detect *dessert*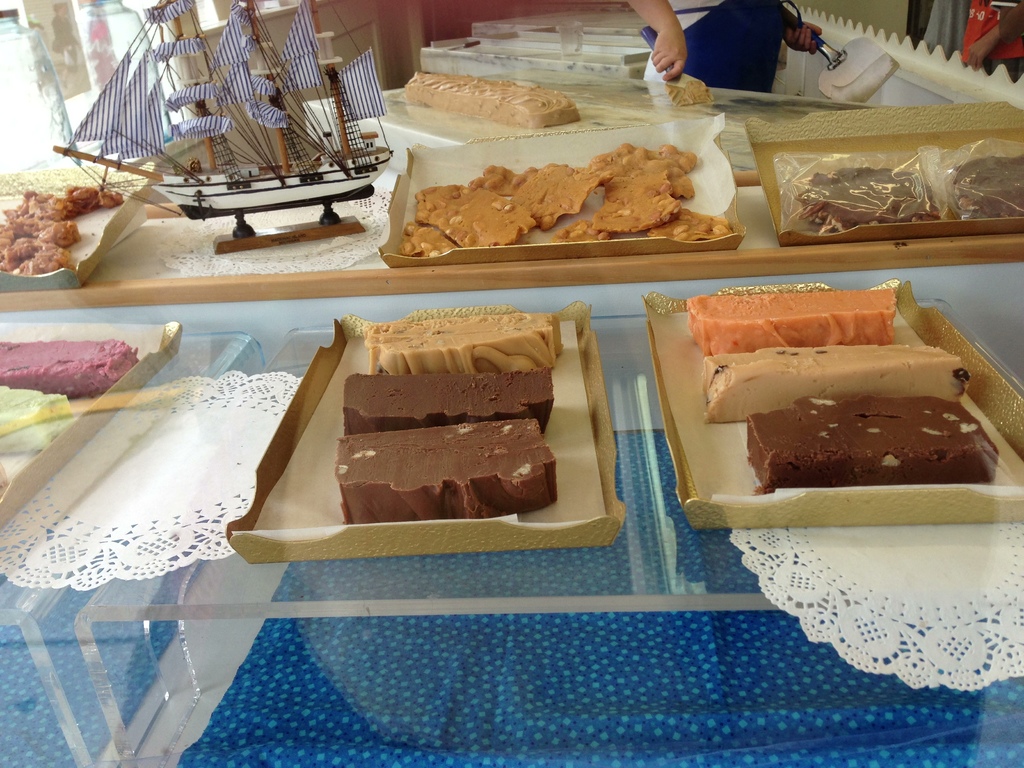
(332, 418, 561, 525)
